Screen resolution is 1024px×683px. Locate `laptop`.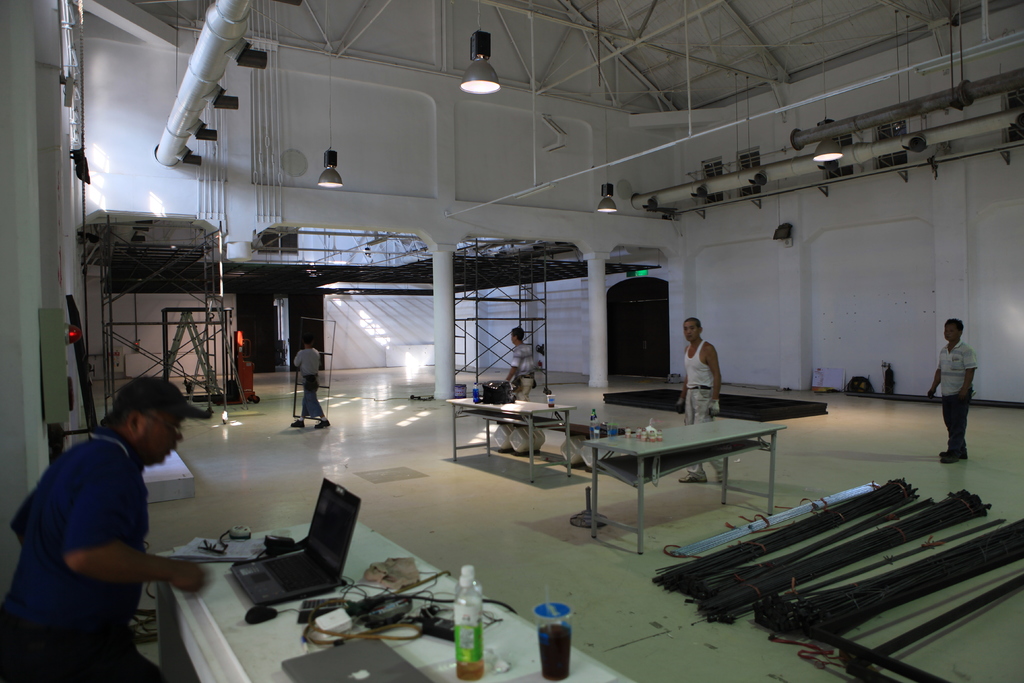
(left=283, top=638, right=433, bottom=682).
